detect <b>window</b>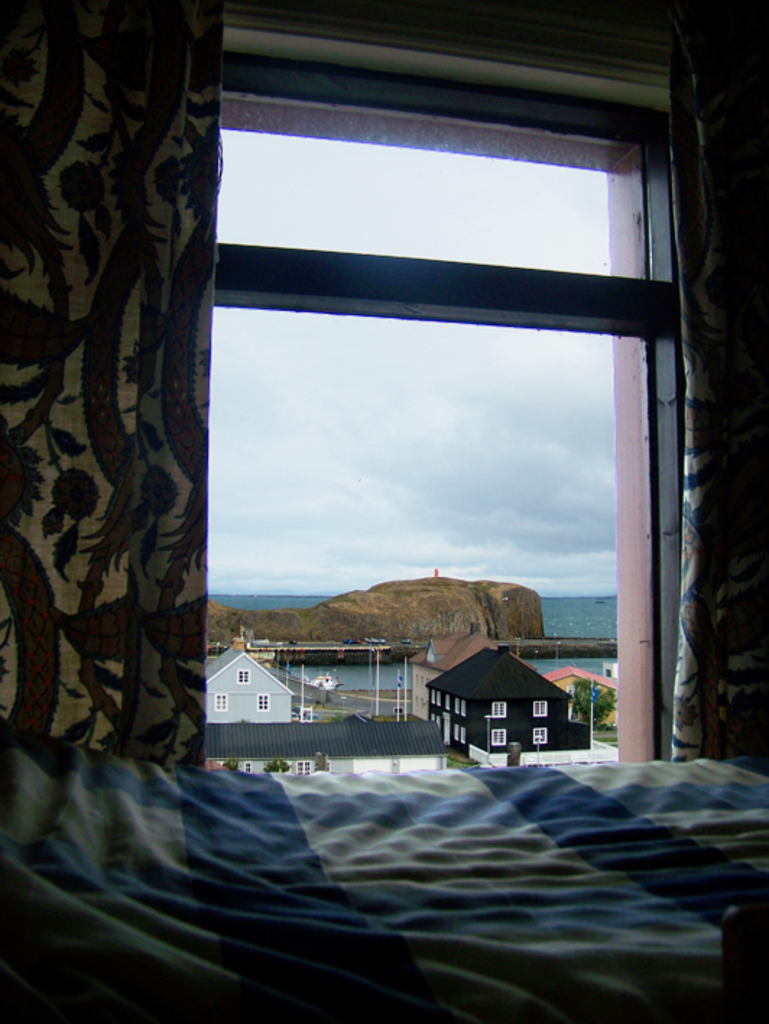
<bbox>532, 701, 546, 714</bbox>
